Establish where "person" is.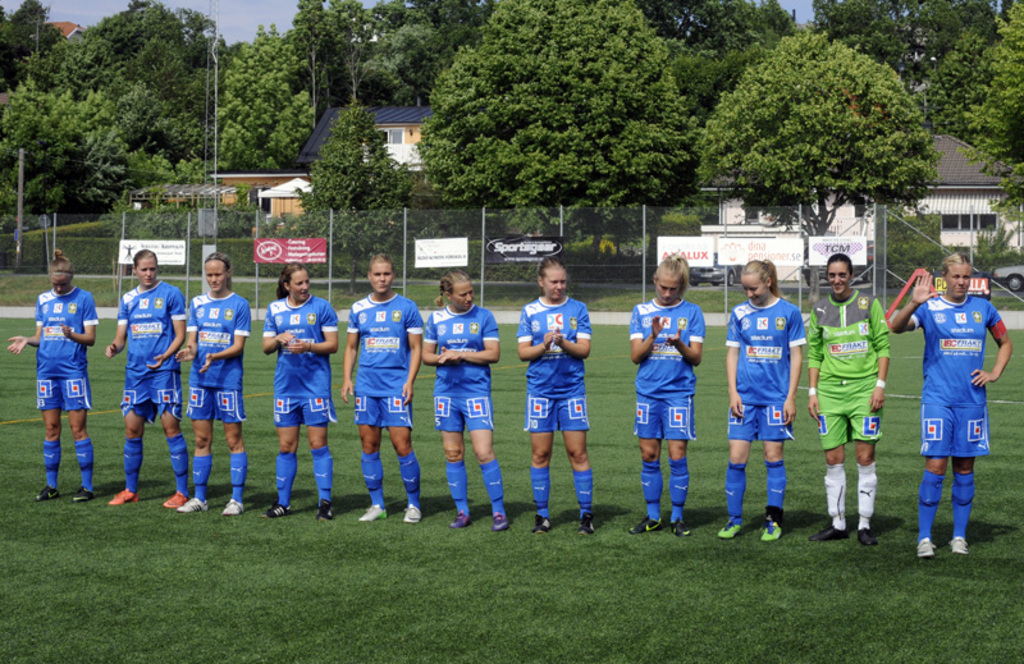
Established at (716,257,810,545).
